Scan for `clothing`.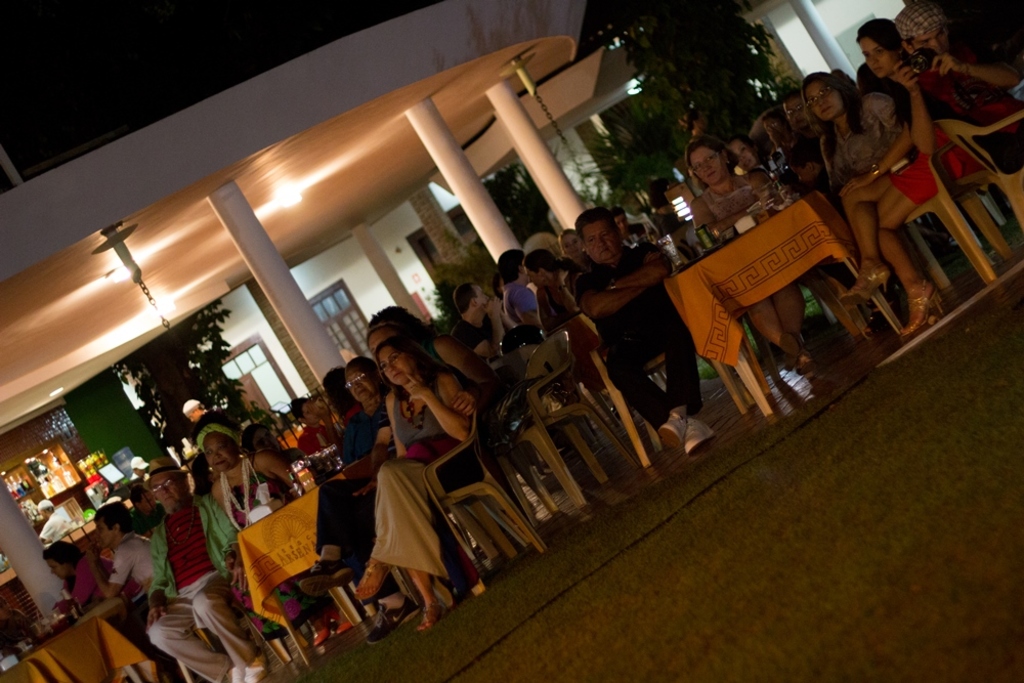
Scan result: detection(312, 395, 402, 602).
